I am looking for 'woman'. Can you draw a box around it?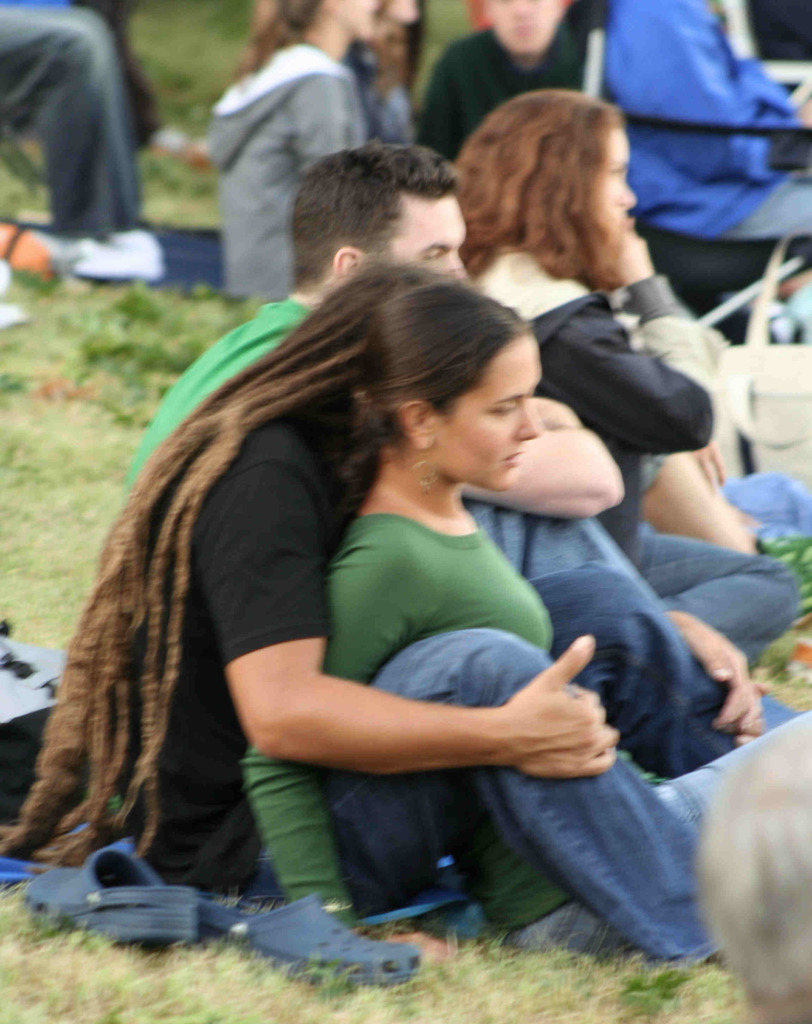
Sure, the bounding box is BBox(0, 259, 780, 970).
